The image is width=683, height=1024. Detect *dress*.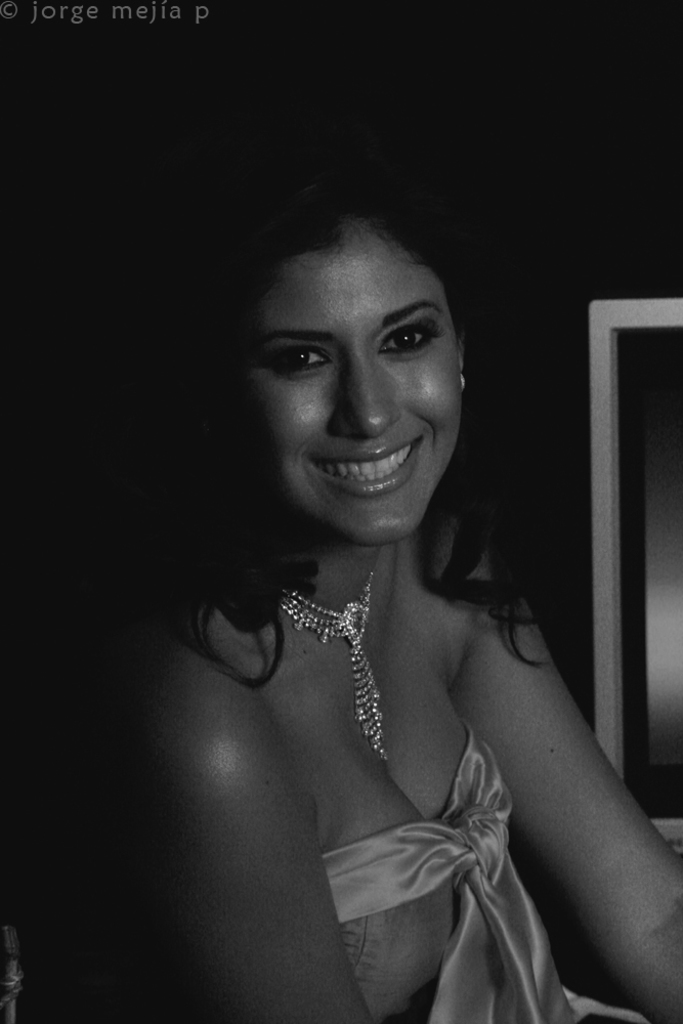
Detection: left=325, top=724, right=651, bottom=1023.
